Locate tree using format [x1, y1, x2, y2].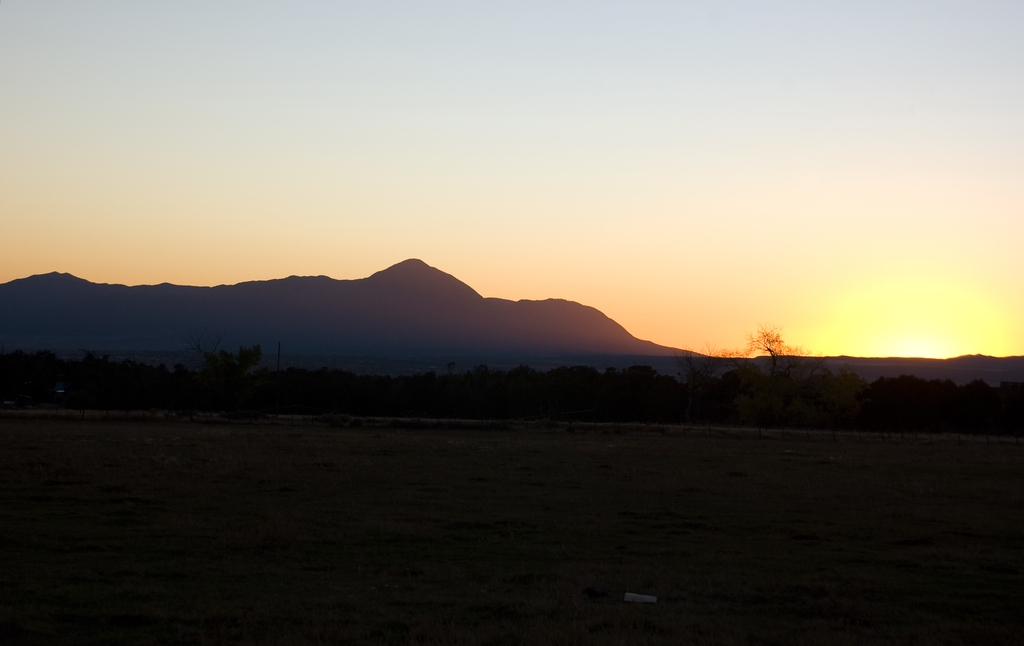
[748, 327, 785, 381].
